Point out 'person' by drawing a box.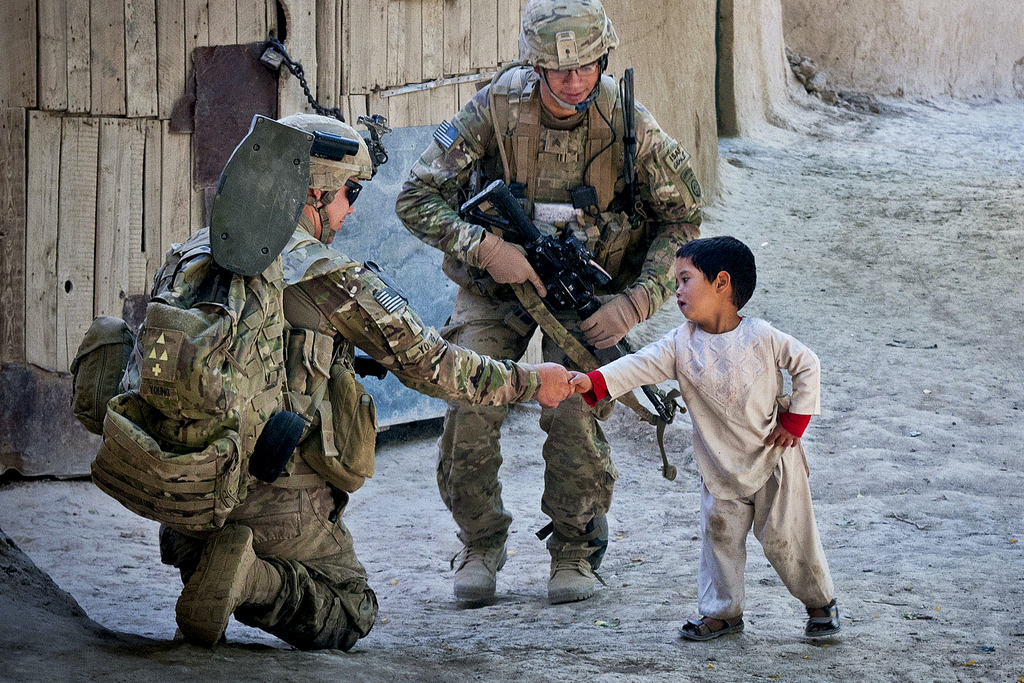
bbox=[144, 108, 576, 659].
